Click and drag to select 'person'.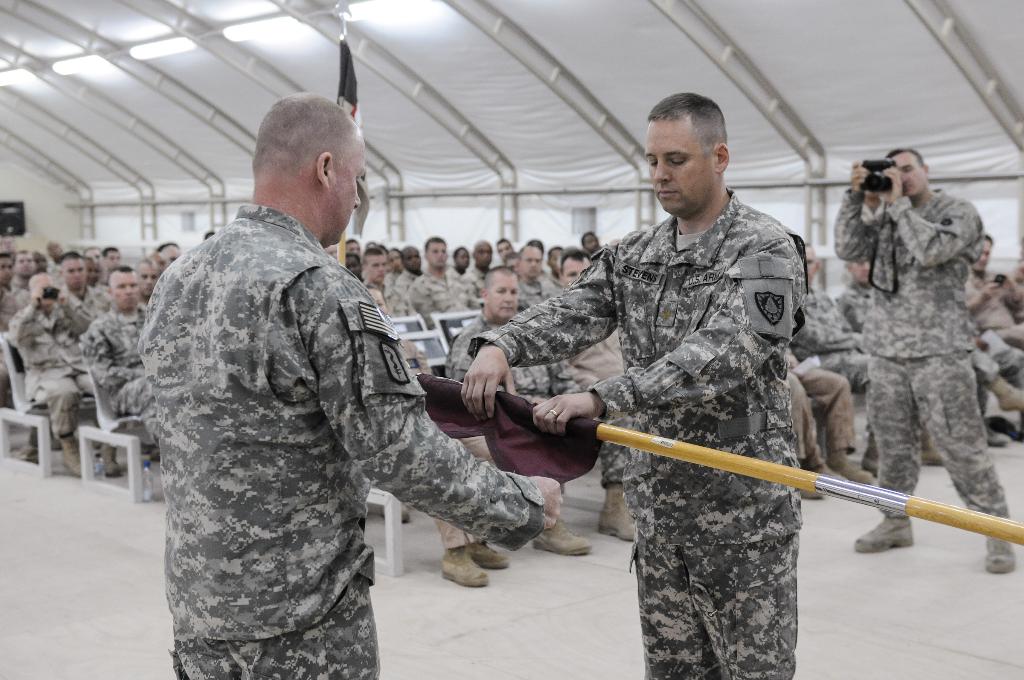
Selection: select_region(834, 147, 1018, 574).
